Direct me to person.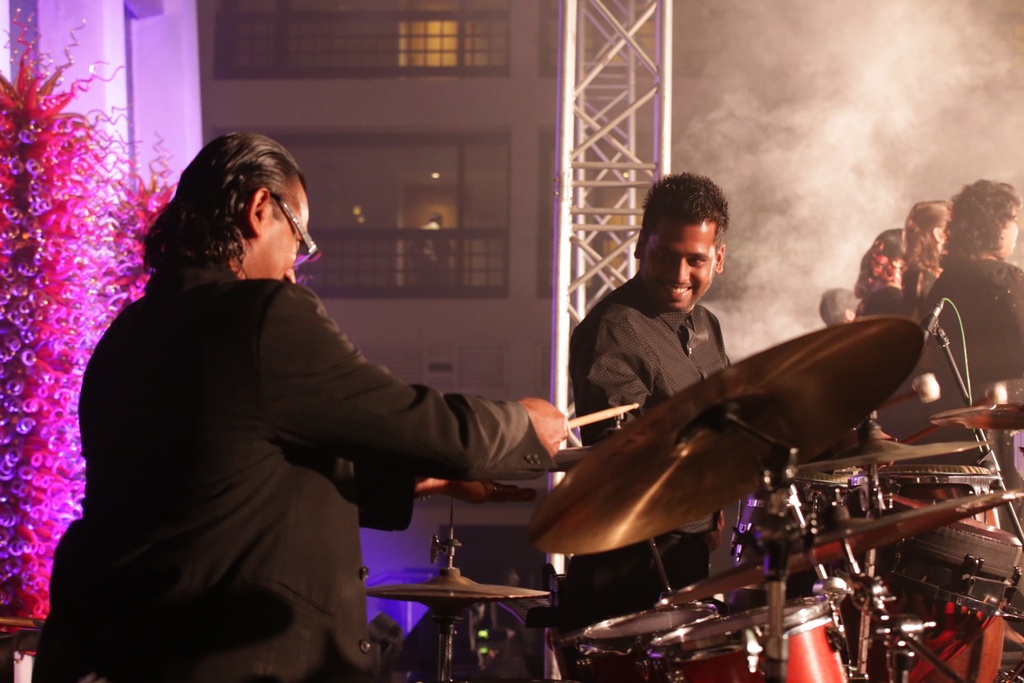
Direction: [x1=56, y1=132, x2=583, y2=656].
